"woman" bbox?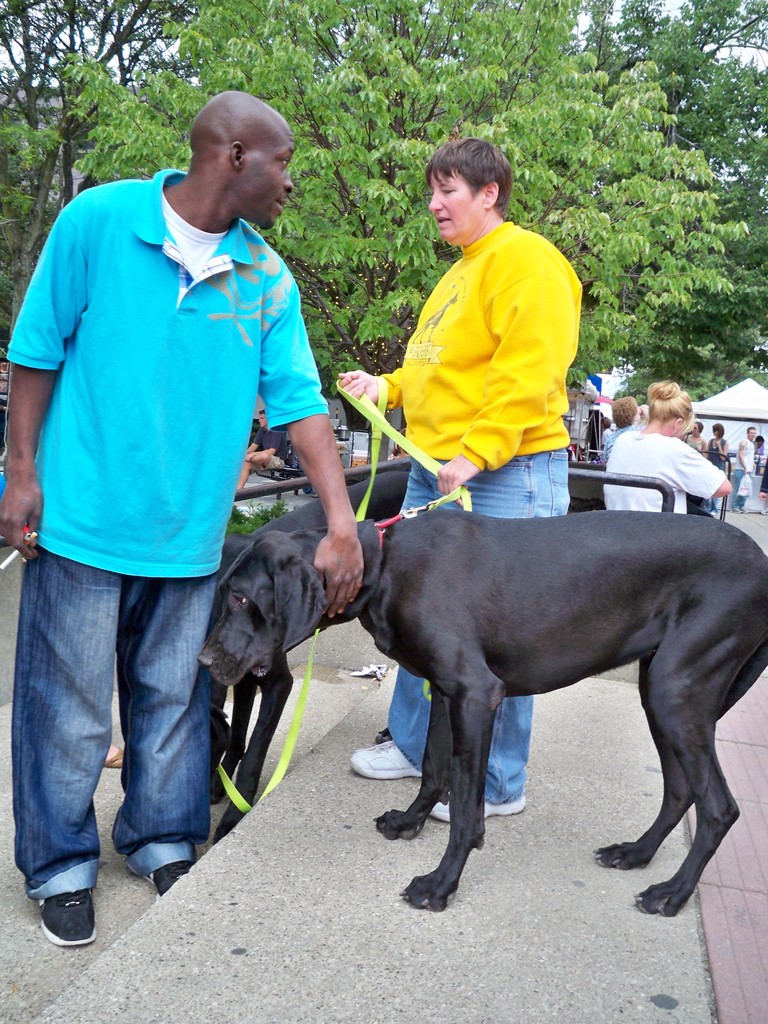
box=[678, 416, 703, 454]
